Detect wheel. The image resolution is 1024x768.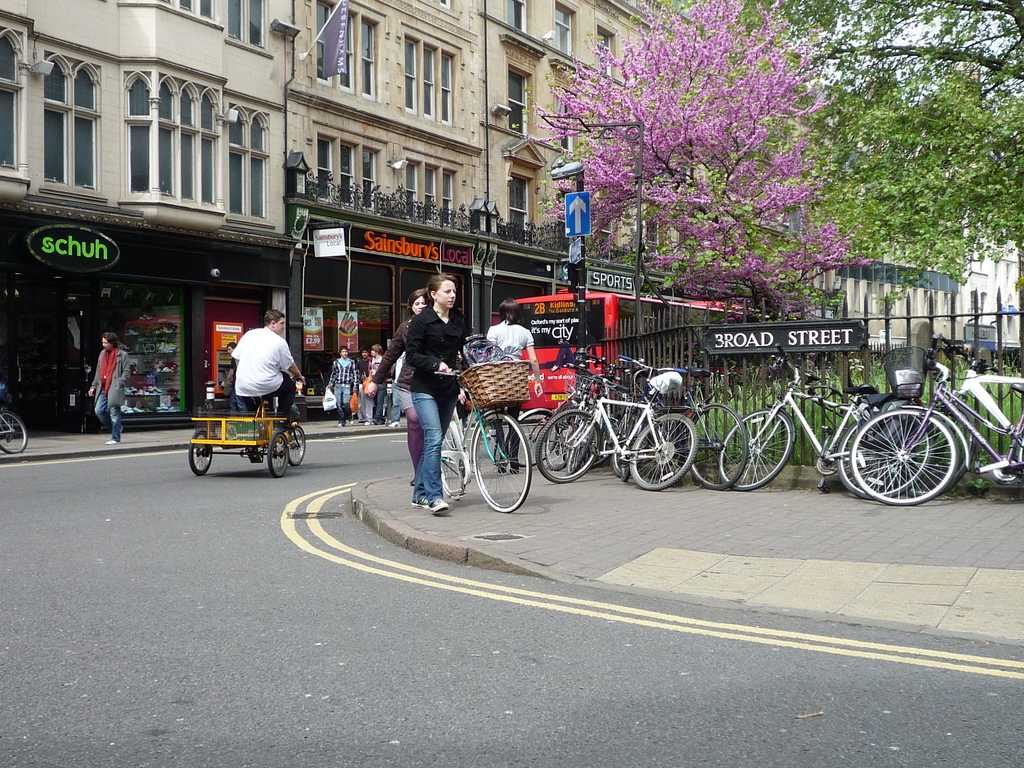
detection(689, 404, 746, 490).
